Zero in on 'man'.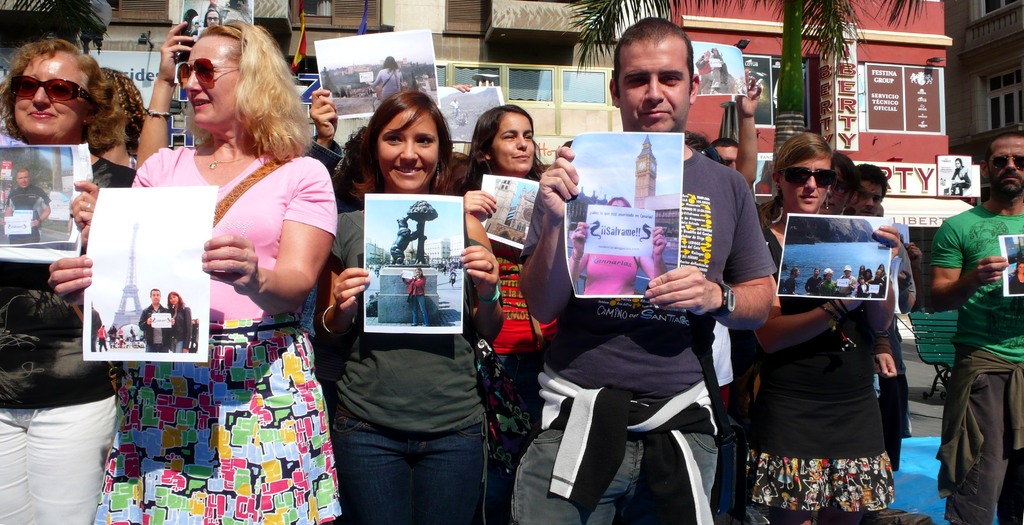
Zeroed in: <region>920, 150, 1018, 510</region>.
